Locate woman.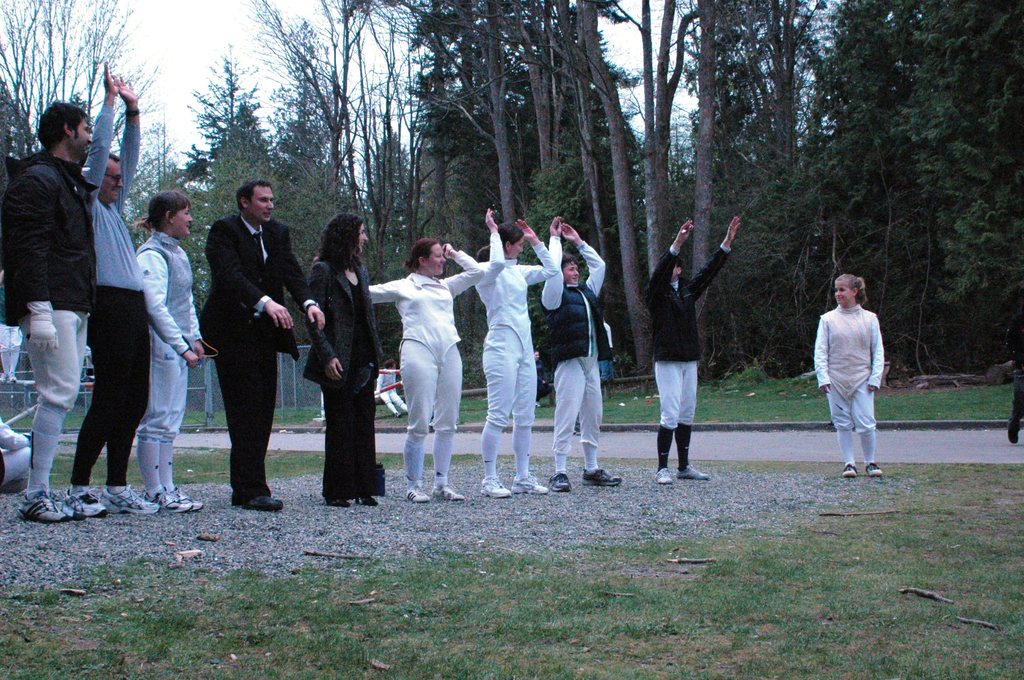
Bounding box: BBox(301, 210, 384, 505).
